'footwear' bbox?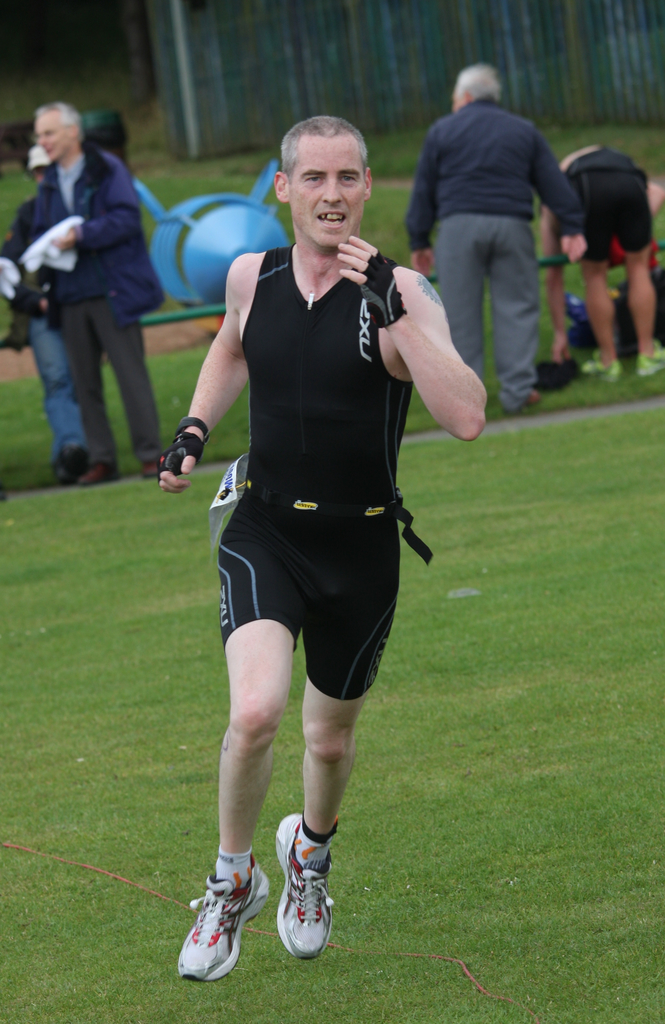
Rect(136, 450, 162, 476)
